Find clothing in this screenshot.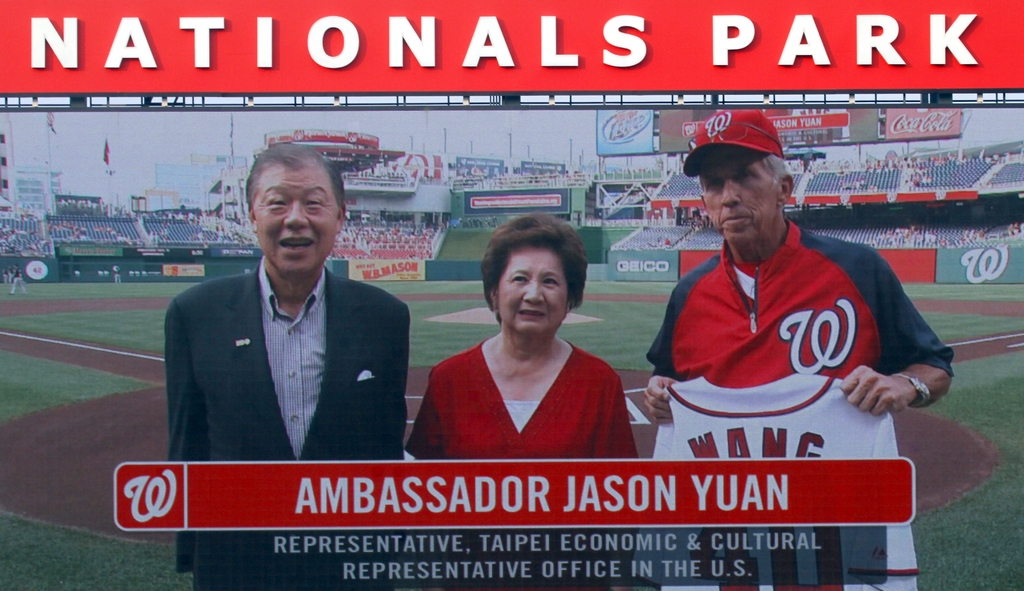
The bounding box for clothing is box(9, 264, 24, 296).
